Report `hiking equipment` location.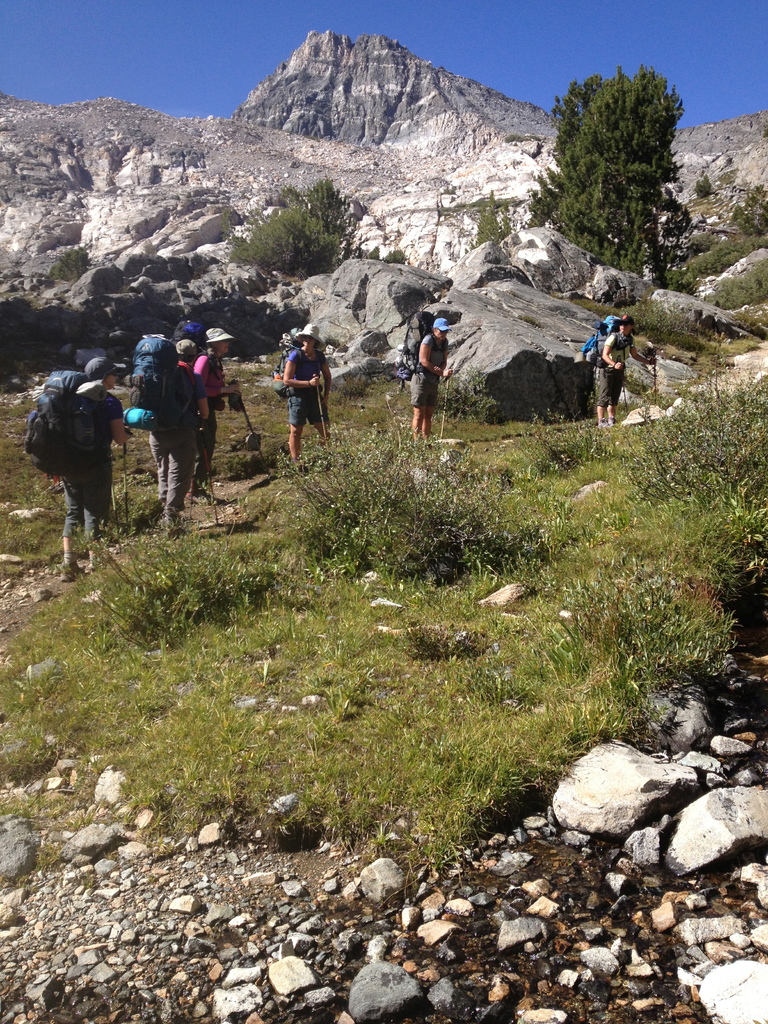
Report: l=2, t=371, r=104, b=490.
